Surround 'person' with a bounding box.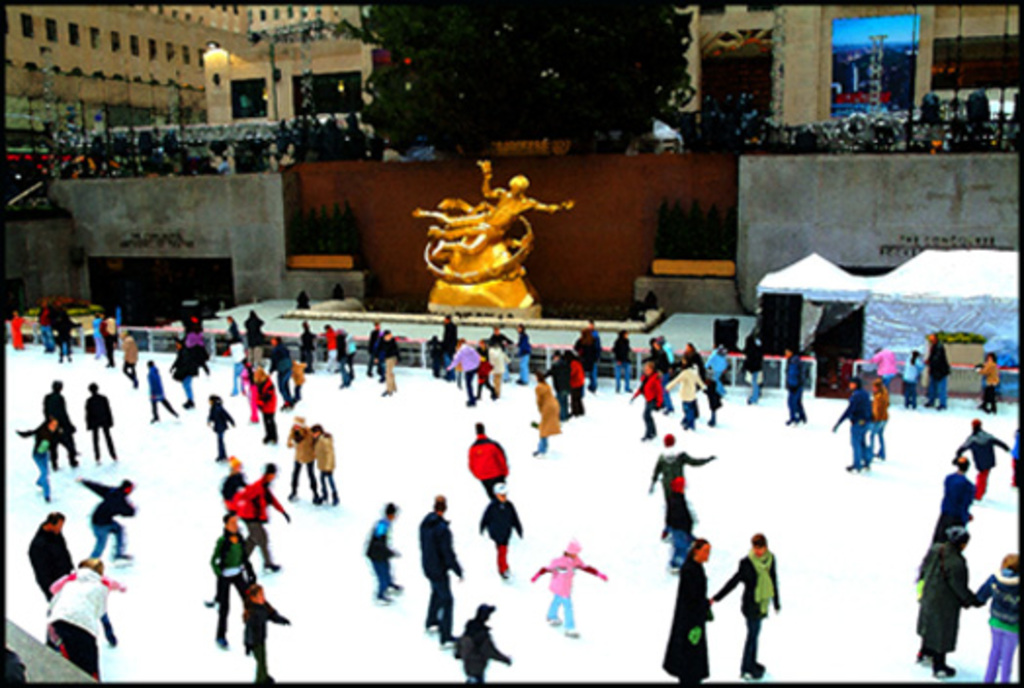
[78, 385, 121, 459].
